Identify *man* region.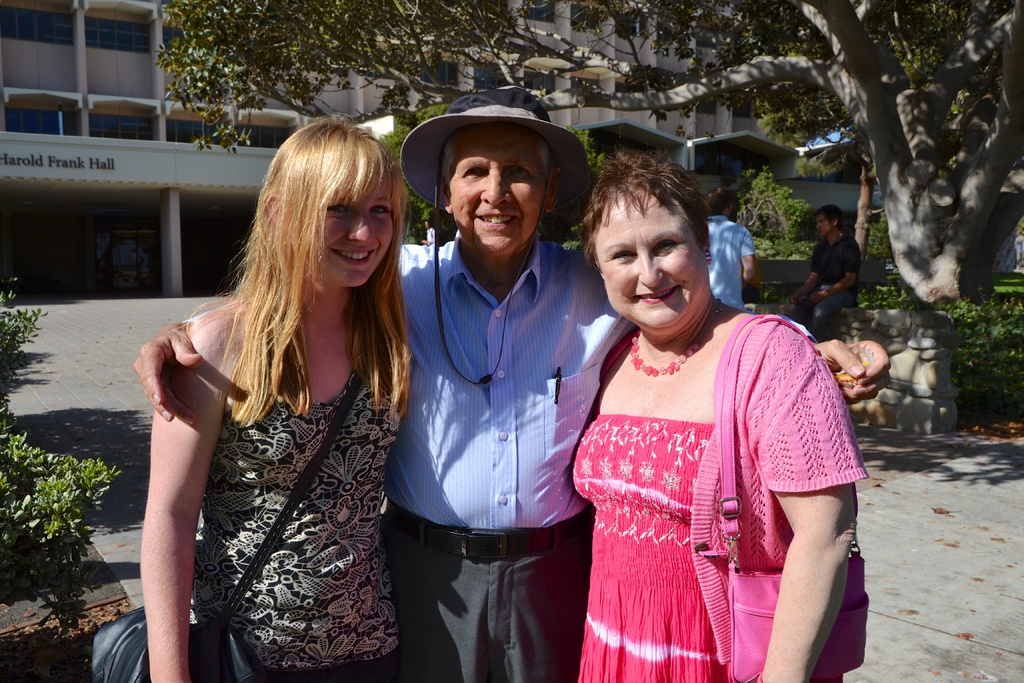
Region: Rect(809, 205, 875, 318).
